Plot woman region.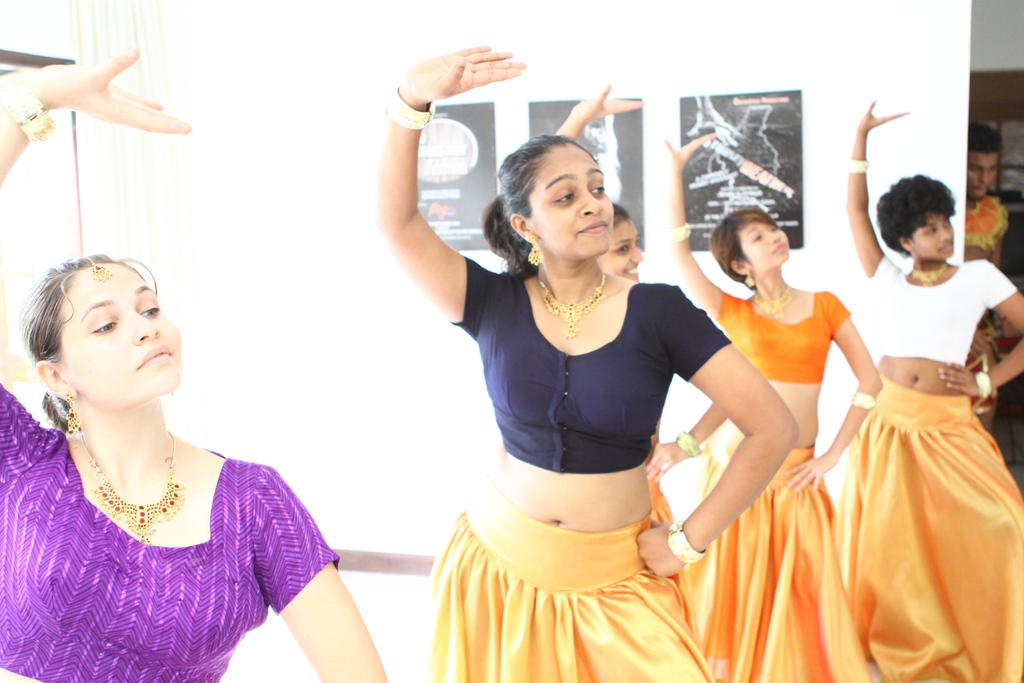
Plotted at bbox(541, 79, 728, 638).
